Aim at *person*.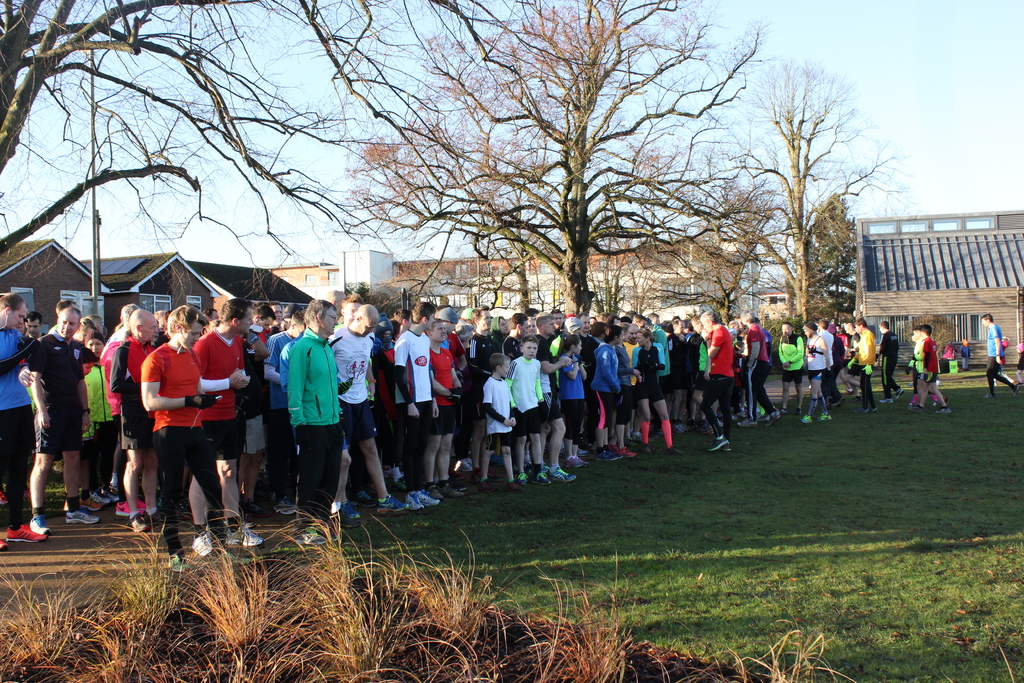
Aimed at Rect(799, 321, 831, 424).
